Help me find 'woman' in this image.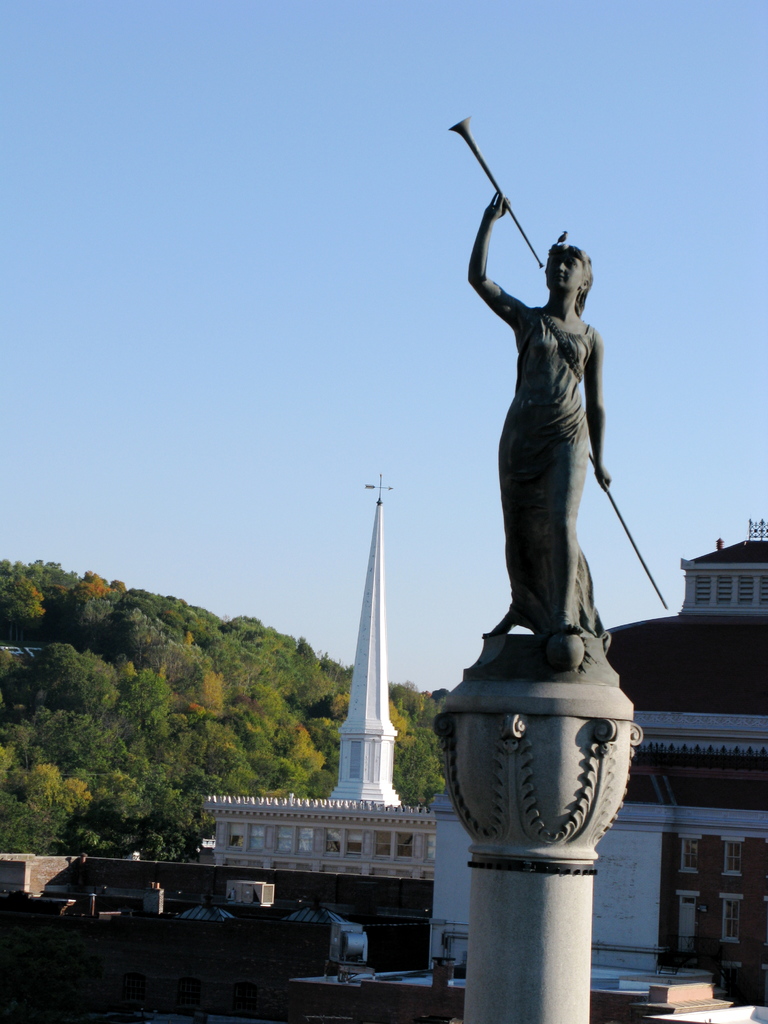
Found it: (x1=469, y1=188, x2=609, y2=641).
